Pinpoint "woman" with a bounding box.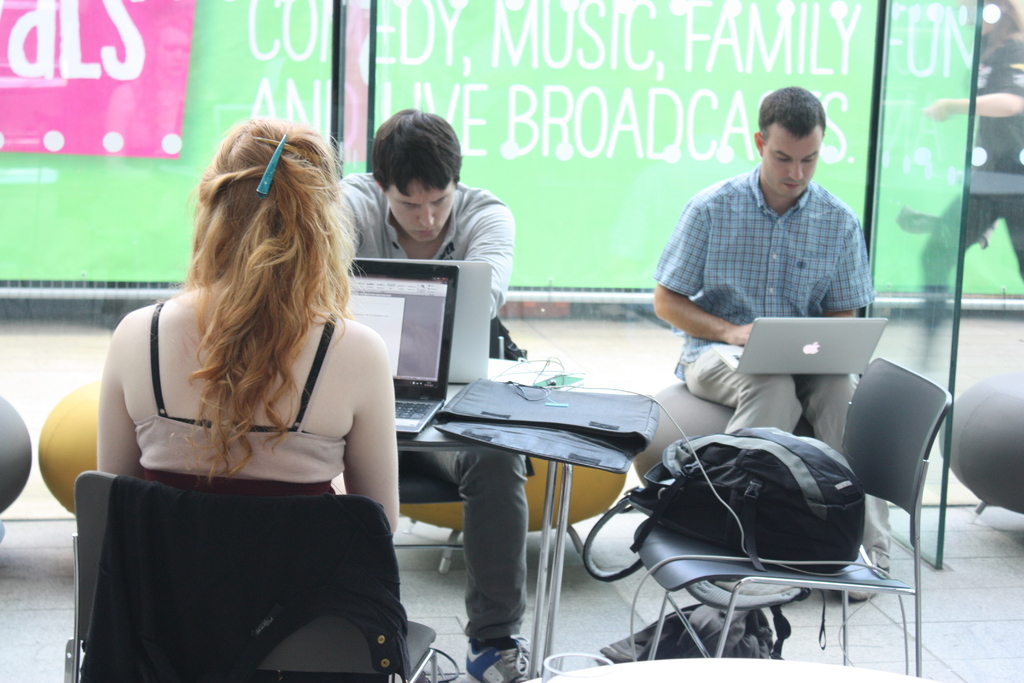
x1=84, y1=119, x2=413, y2=546.
